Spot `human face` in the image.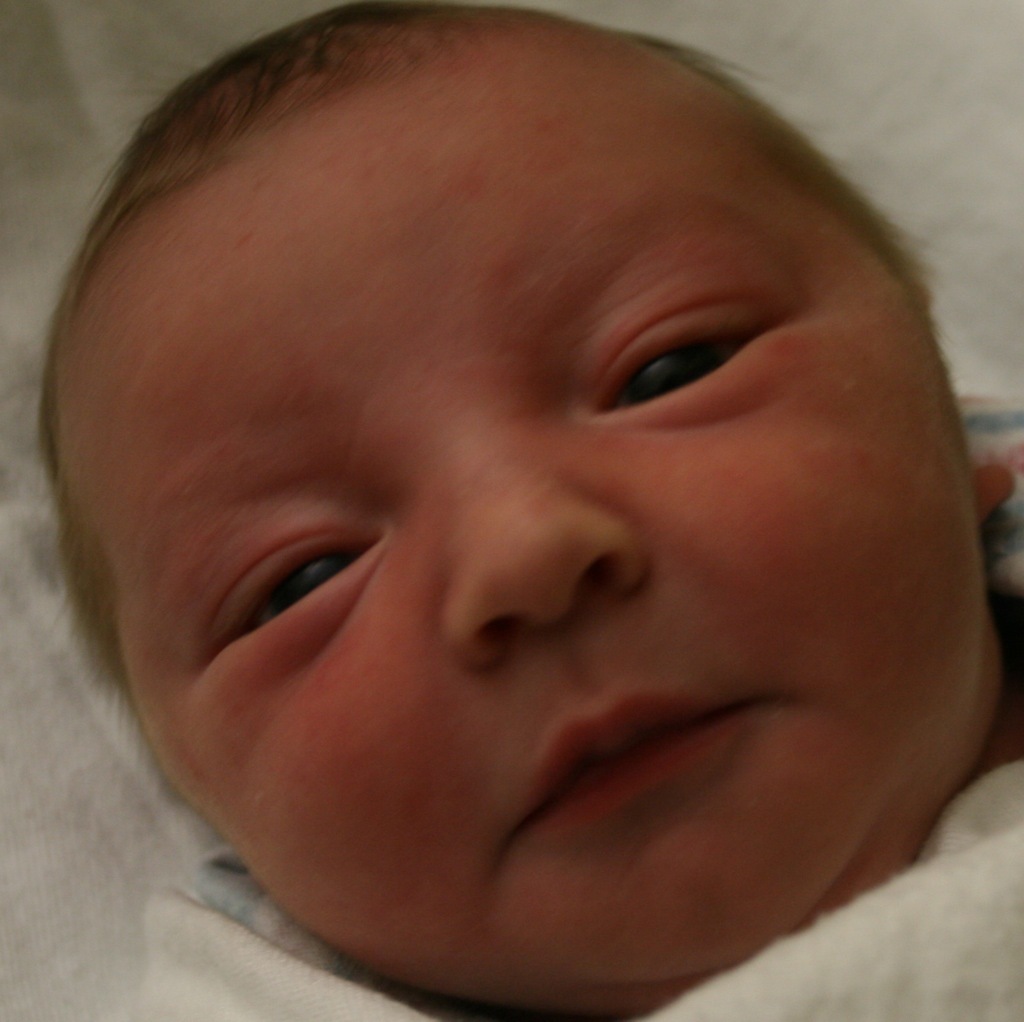
`human face` found at locate(38, 1, 989, 1019).
